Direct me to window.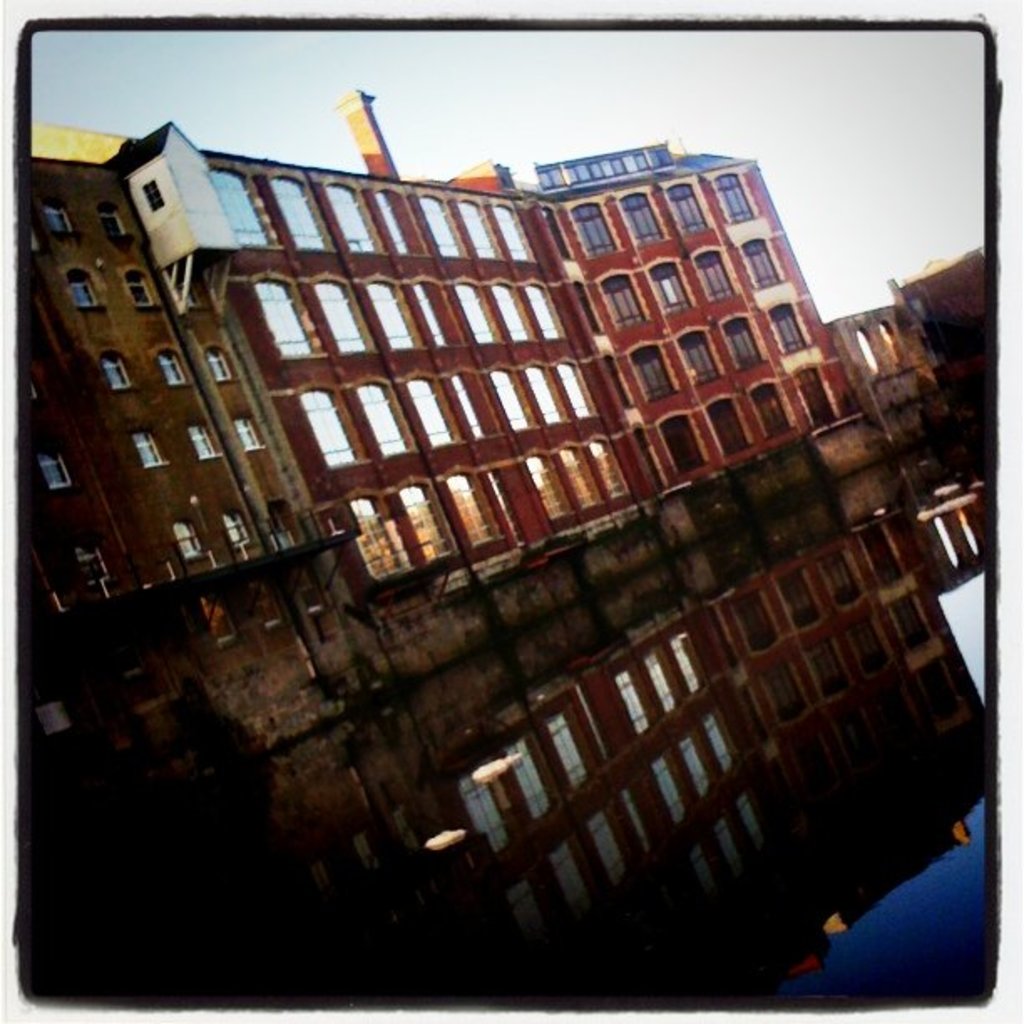
Direction: 632/341/676/403.
